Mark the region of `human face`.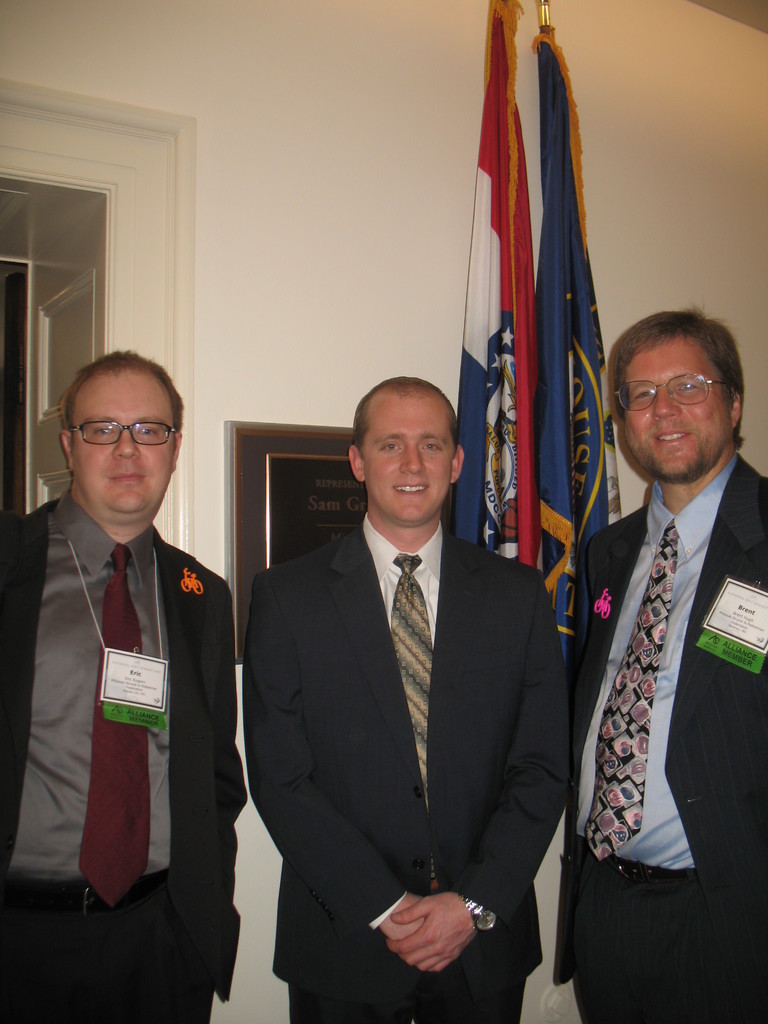
Region: BBox(356, 392, 454, 527).
